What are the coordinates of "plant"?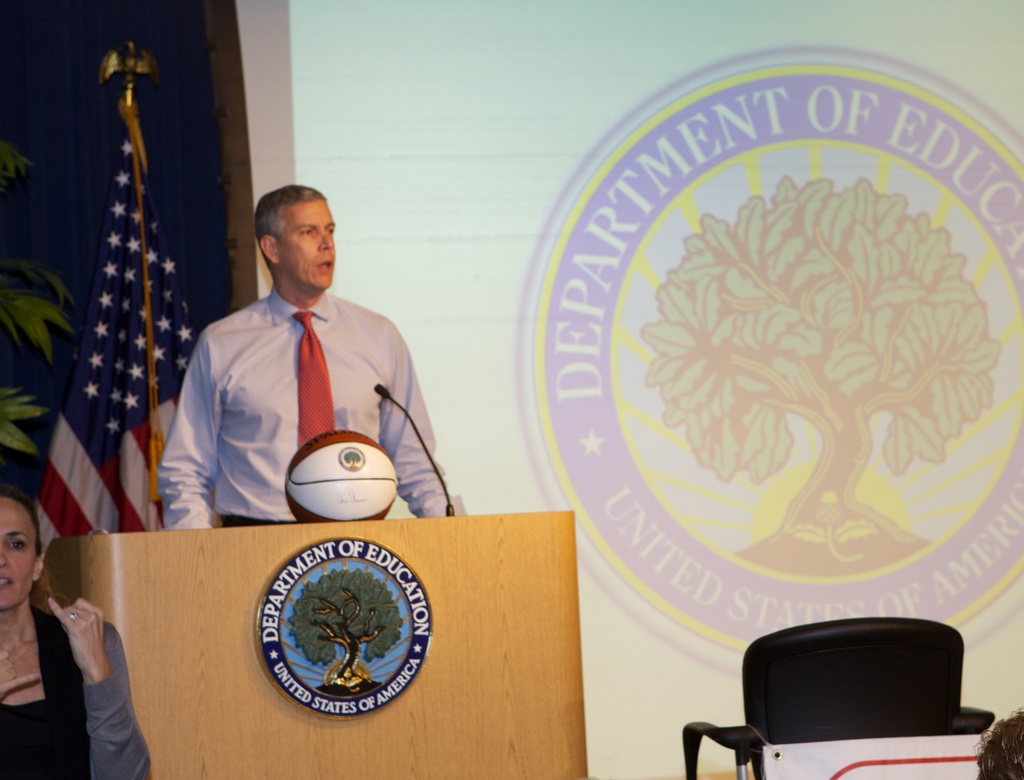
<region>0, 140, 72, 457</region>.
